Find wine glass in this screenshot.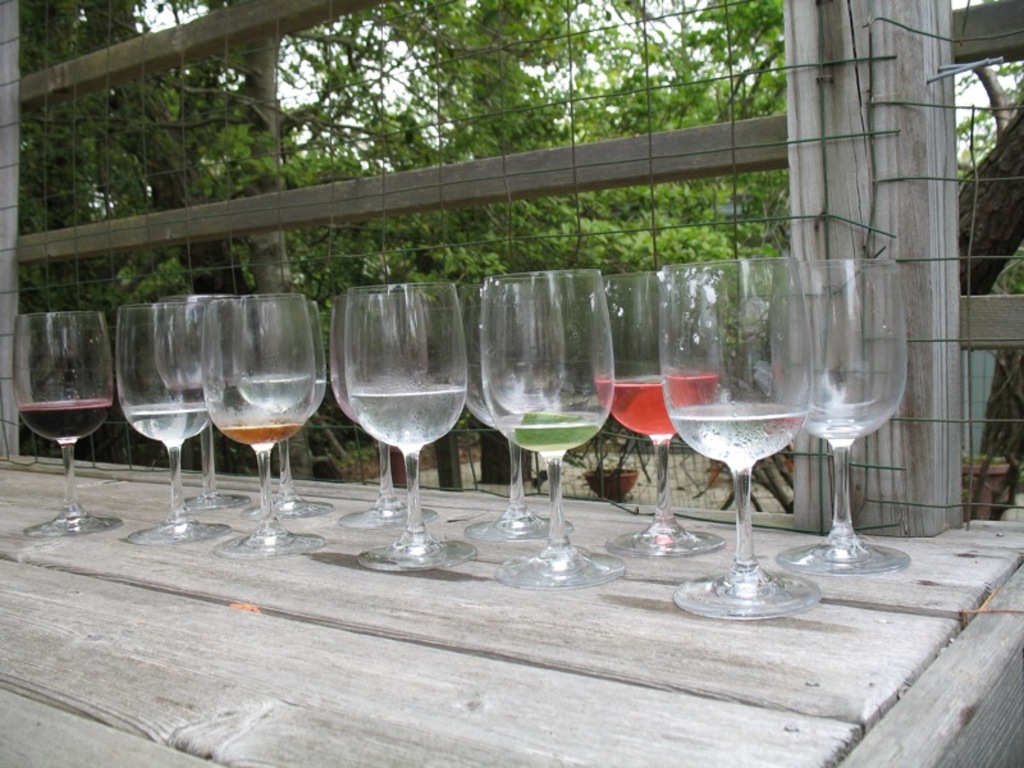
The bounding box for wine glass is <region>241, 302, 332, 516</region>.
